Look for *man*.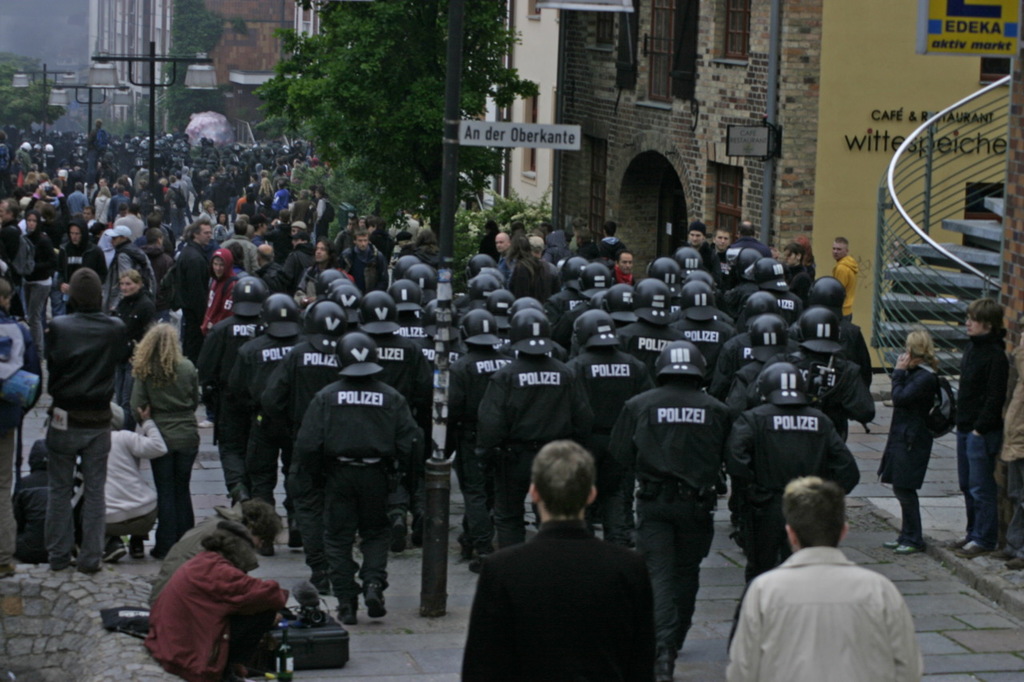
Found: bbox=[722, 478, 920, 681].
